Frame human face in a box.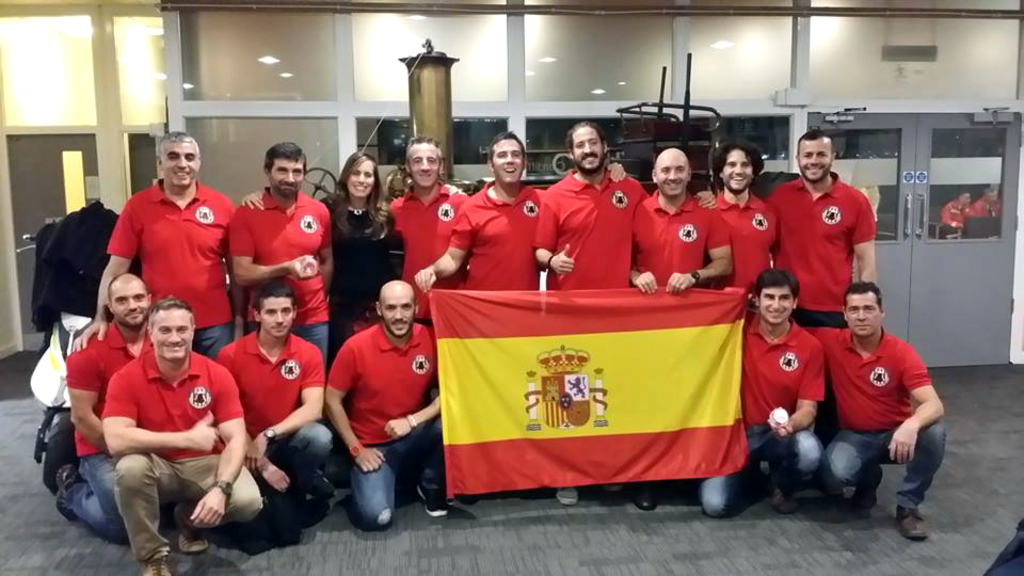
box=[346, 159, 375, 196].
